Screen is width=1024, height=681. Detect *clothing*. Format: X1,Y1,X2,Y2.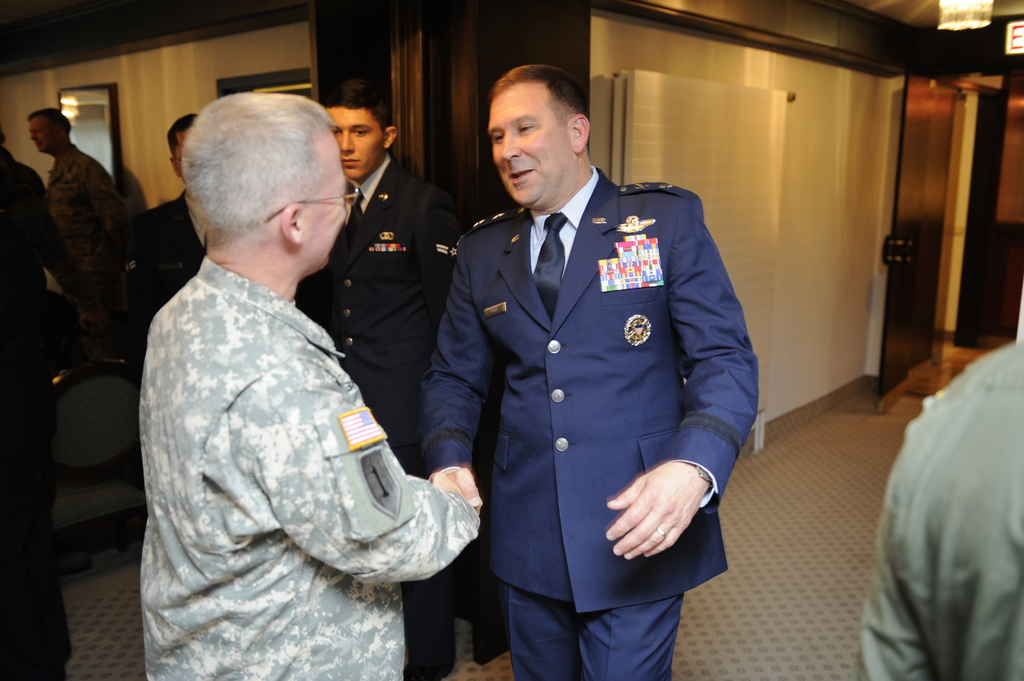
45,140,129,373.
